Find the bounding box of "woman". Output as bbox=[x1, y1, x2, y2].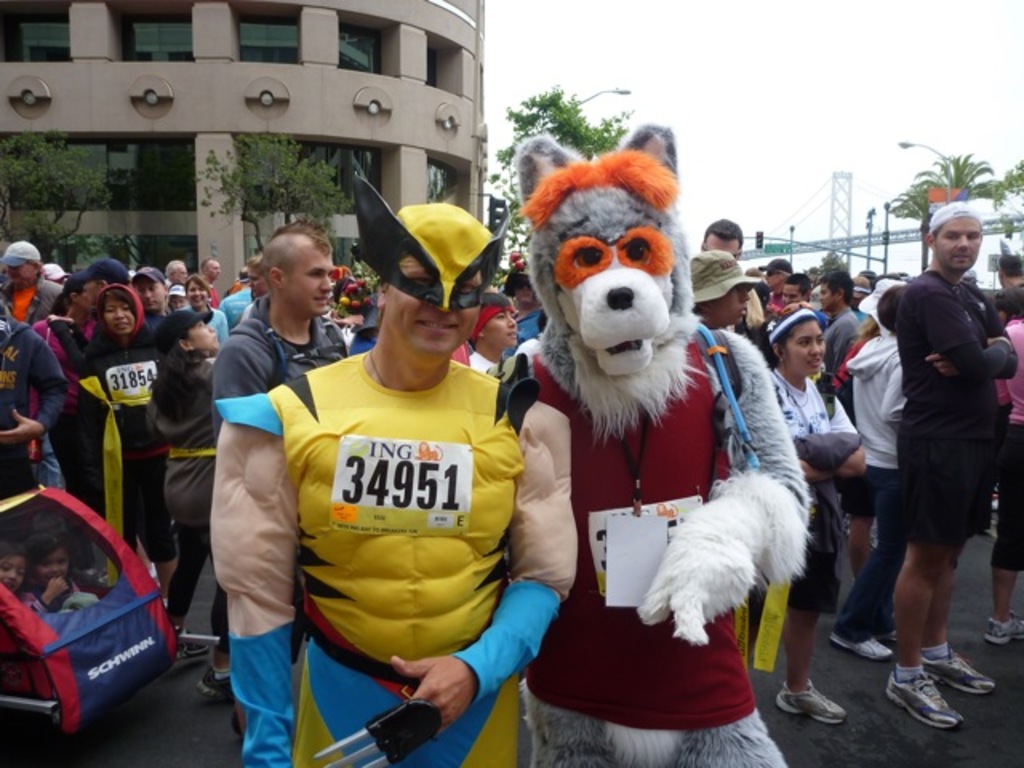
bbox=[752, 304, 882, 717].
